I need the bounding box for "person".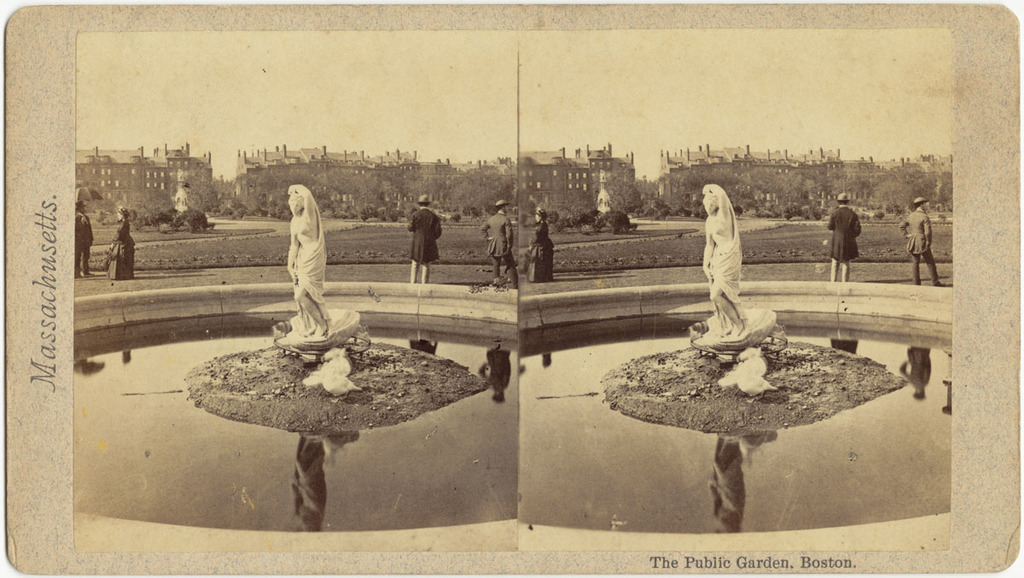
Here it is: bbox=(900, 195, 944, 287).
